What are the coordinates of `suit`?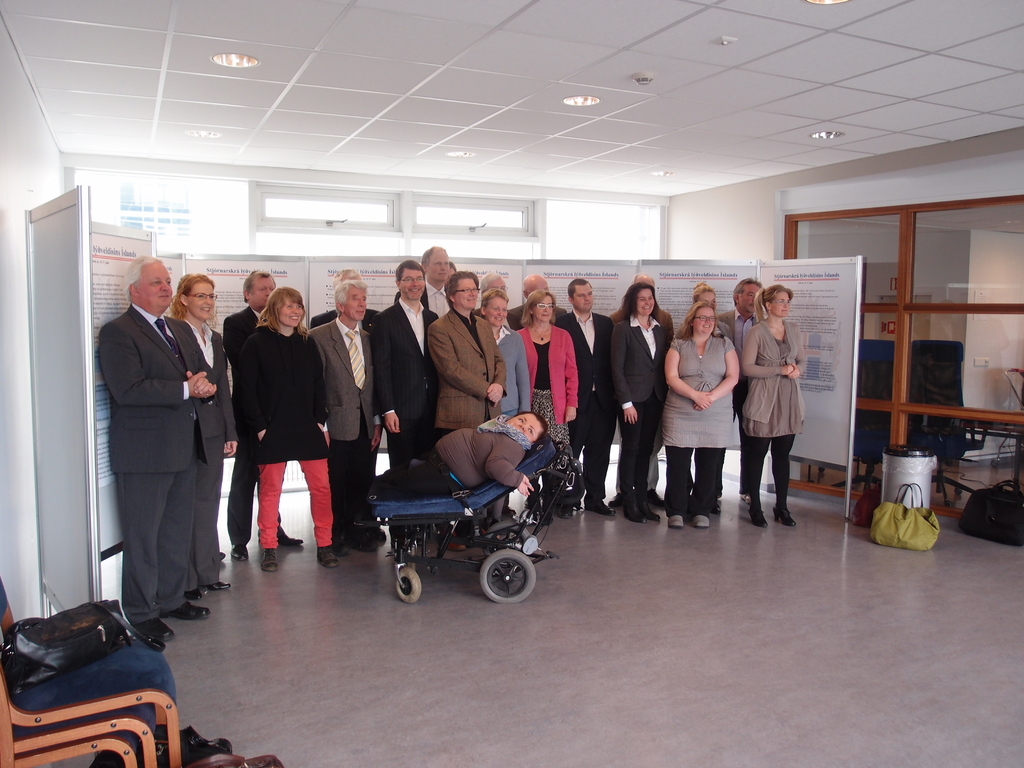
554, 308, 614, 501.
